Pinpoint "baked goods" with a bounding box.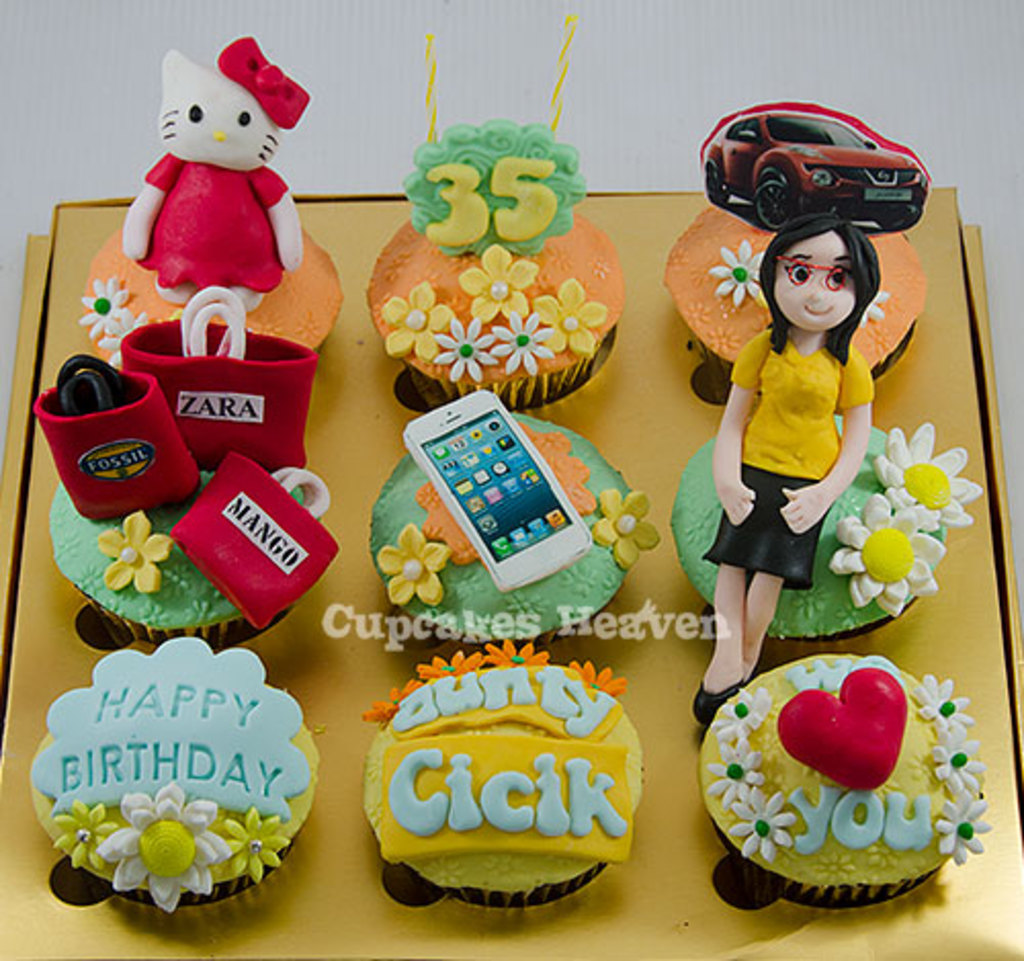
box=[659, 102, 934, 367].
